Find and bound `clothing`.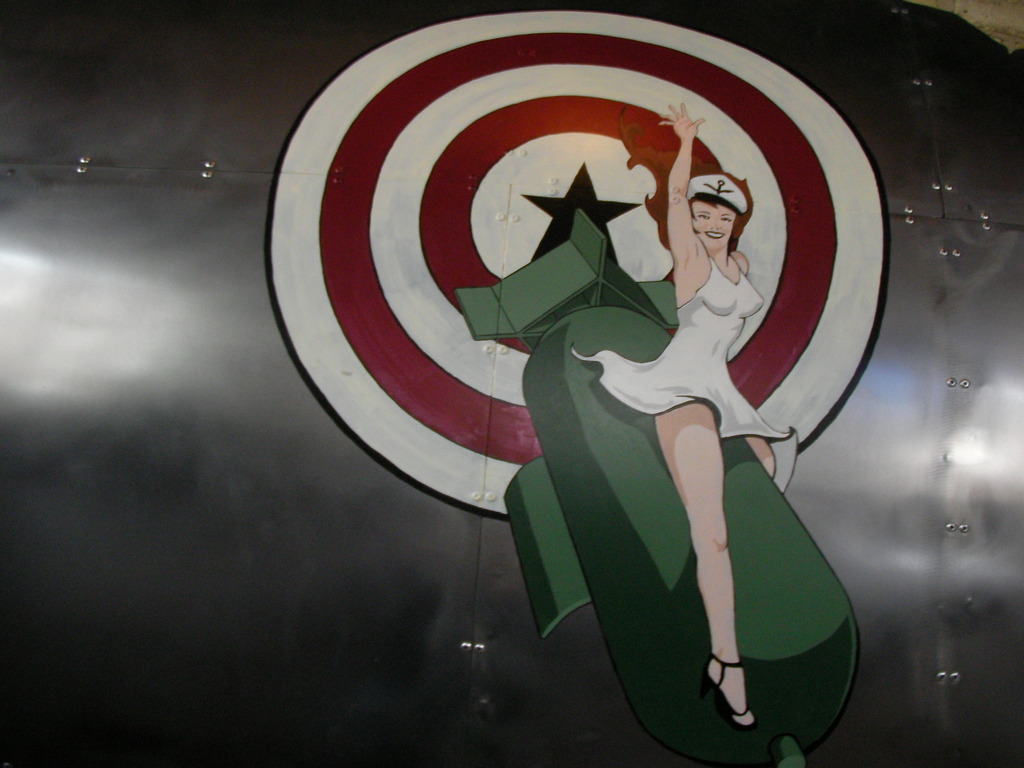
Bound: box(569, 244, 802, 492).
